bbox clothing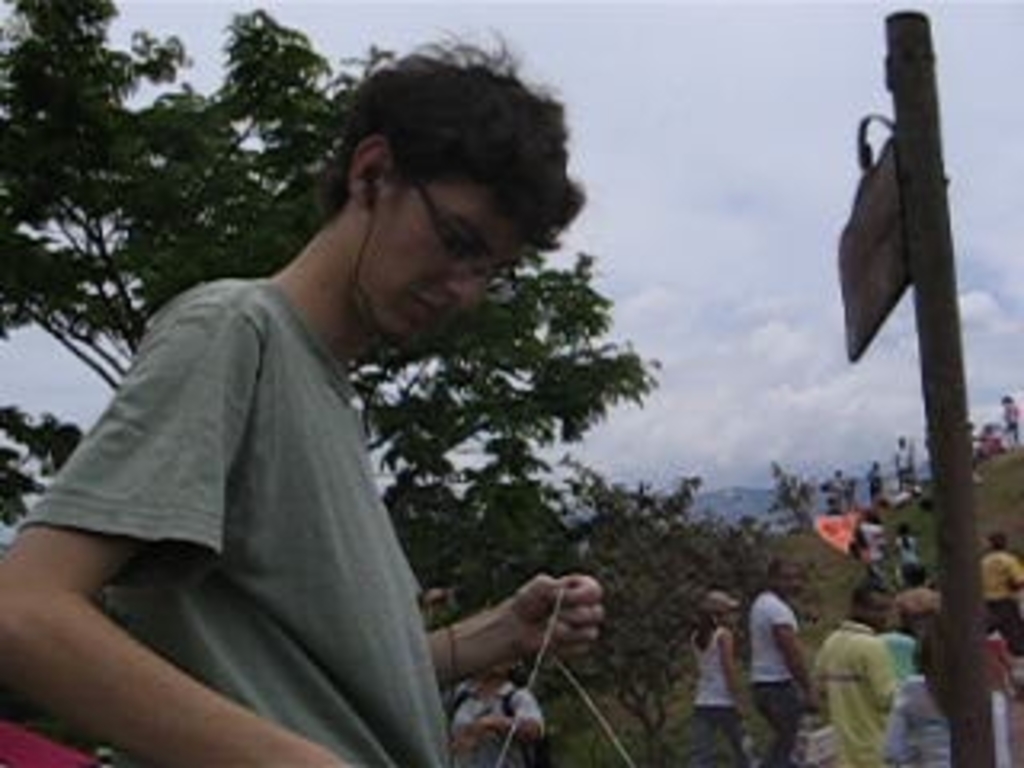
Rect(445, 682, 547, 765)
